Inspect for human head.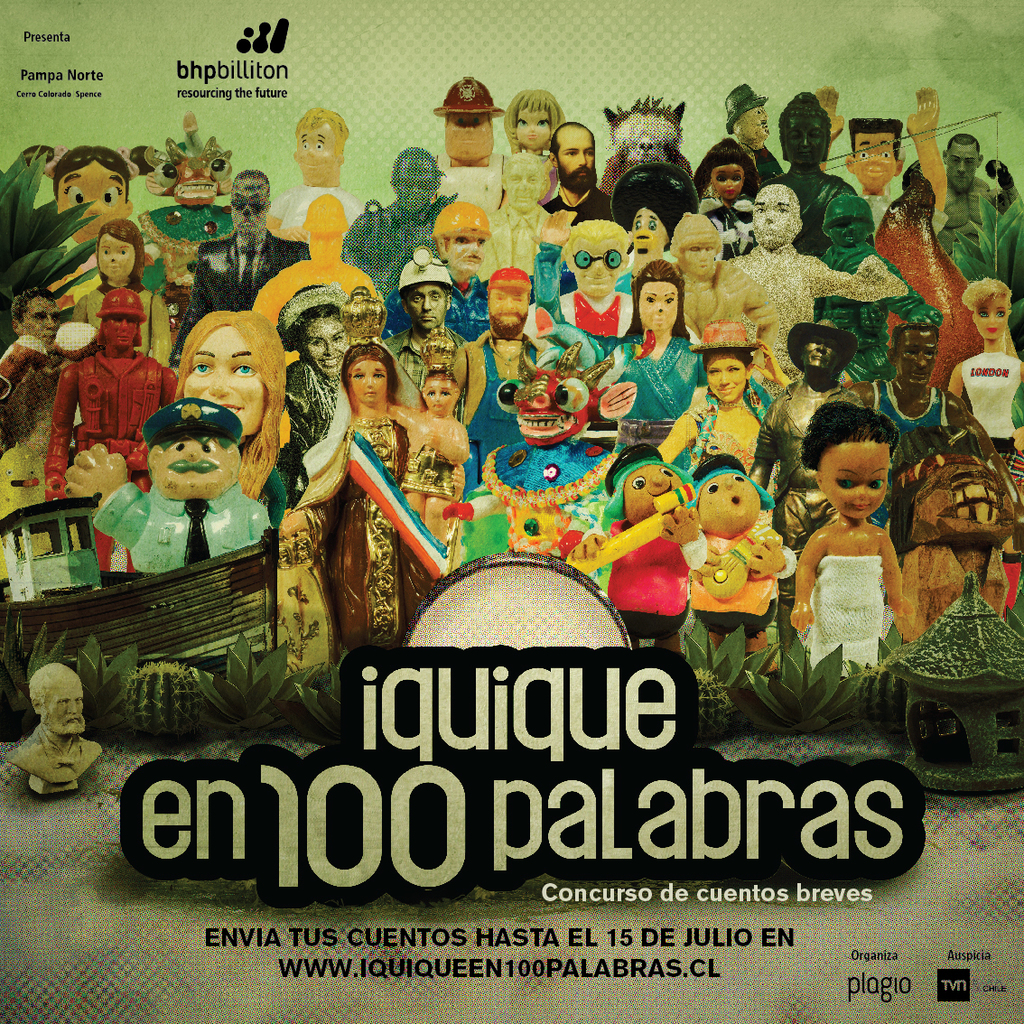
Inspection: rect(704, 325, 750, 401).
